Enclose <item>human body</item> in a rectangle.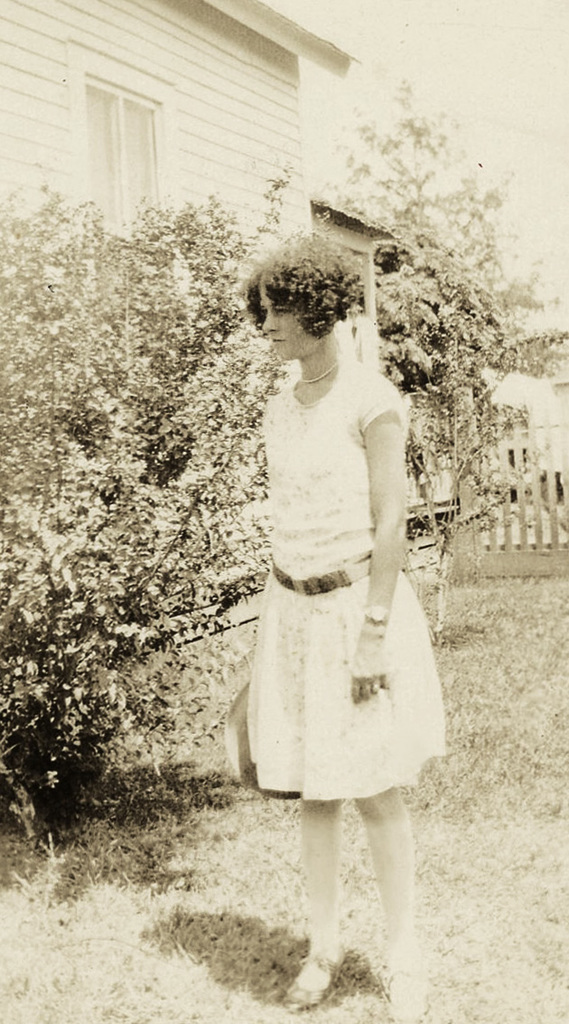
231,279,446,939.
